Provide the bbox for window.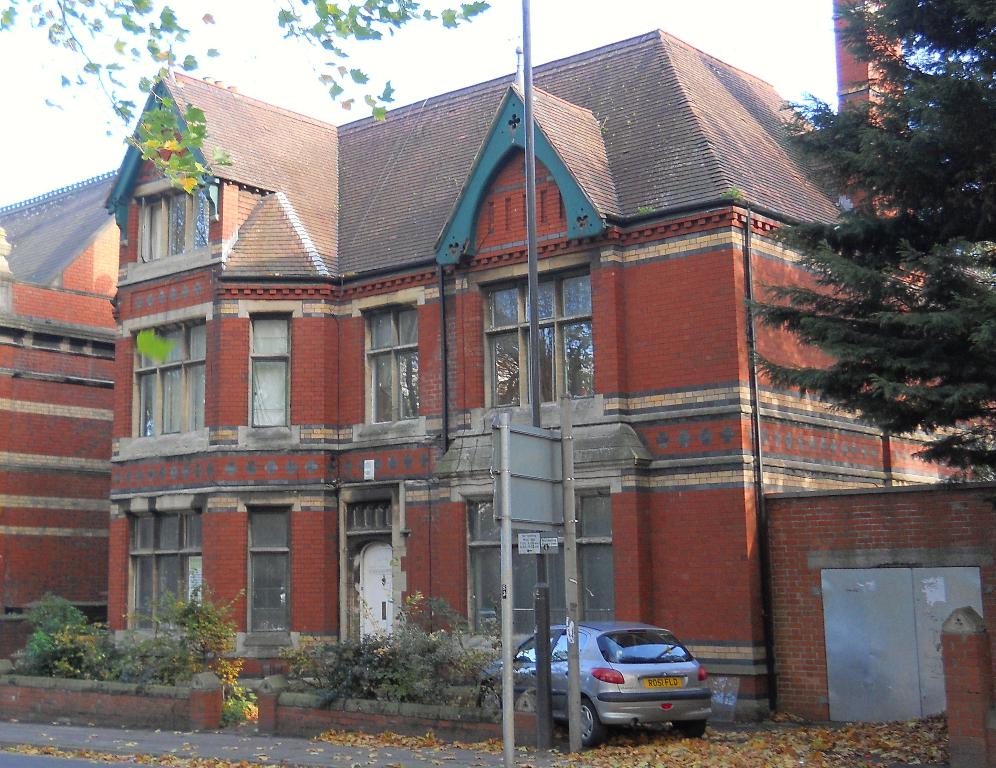
bbox=(130, 318, 205, 437).
